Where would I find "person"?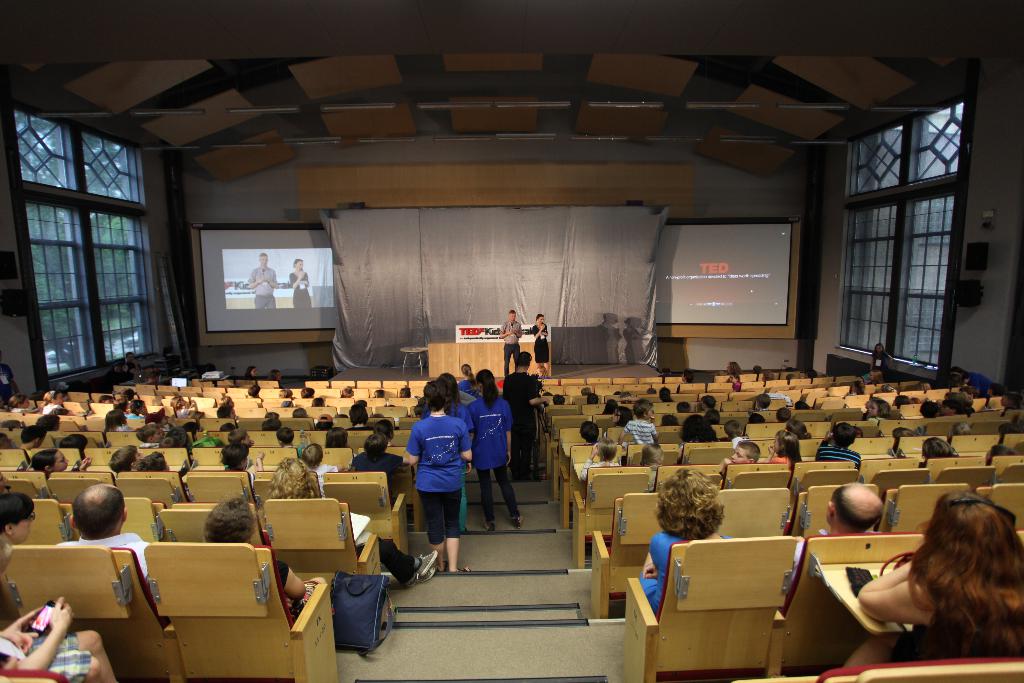
At [x1=659, y1=387, x2=673, y2=400].
